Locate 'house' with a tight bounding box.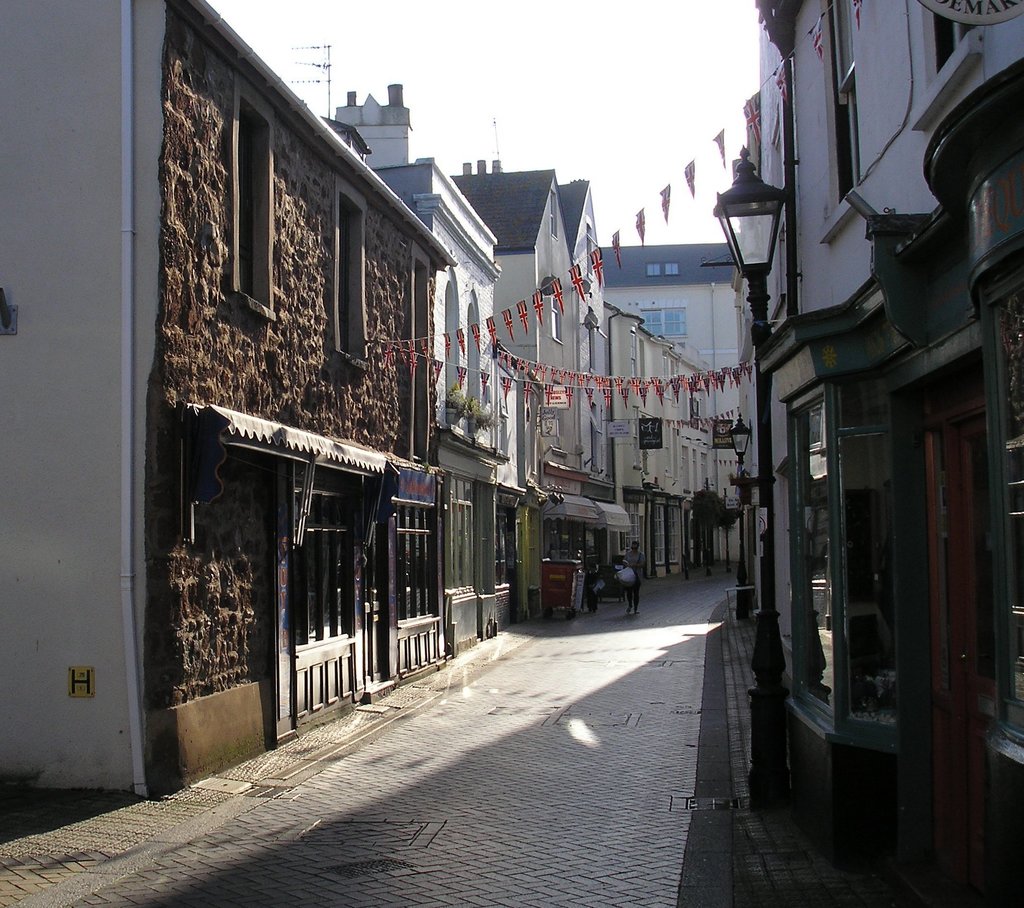
[739, 0, 1023, 889].
